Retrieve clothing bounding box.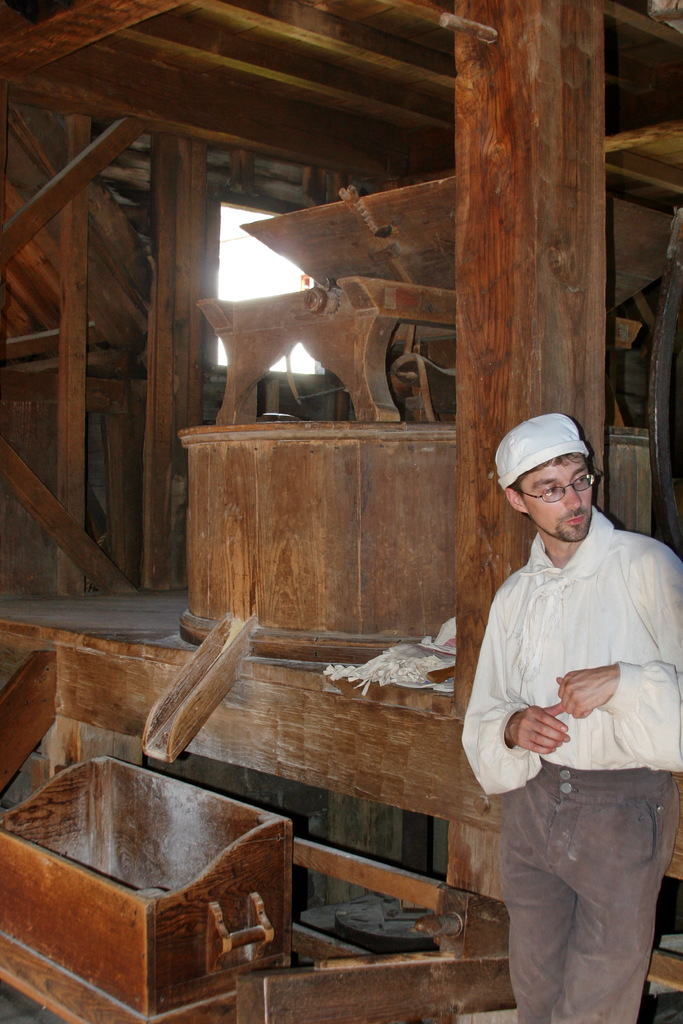
Bounding box: (left=491, top=405, right=591, bottom=491).
